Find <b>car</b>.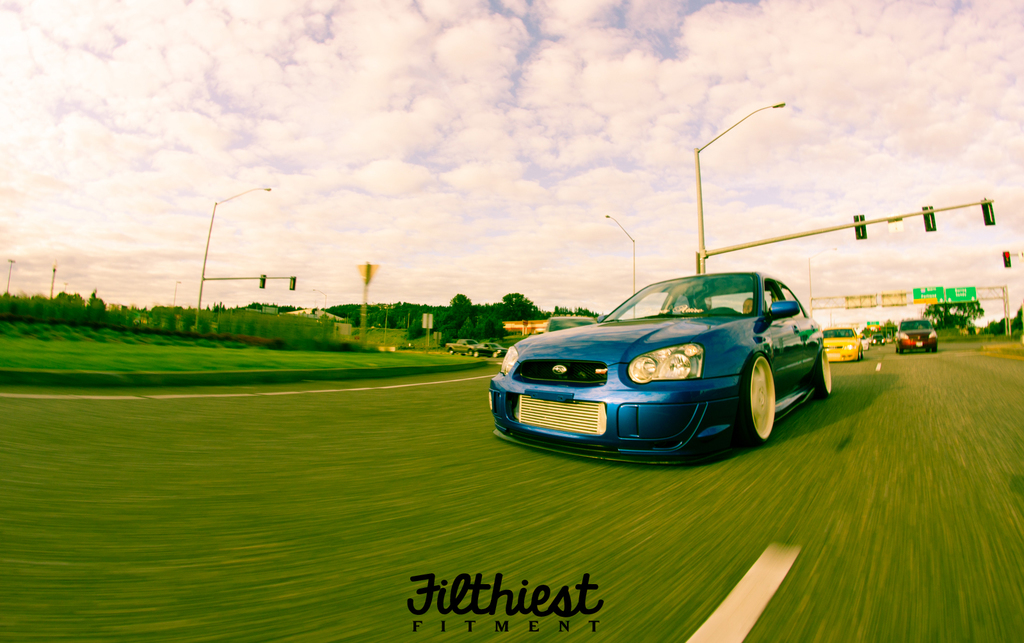
locate(485, 254, 835, 468).
